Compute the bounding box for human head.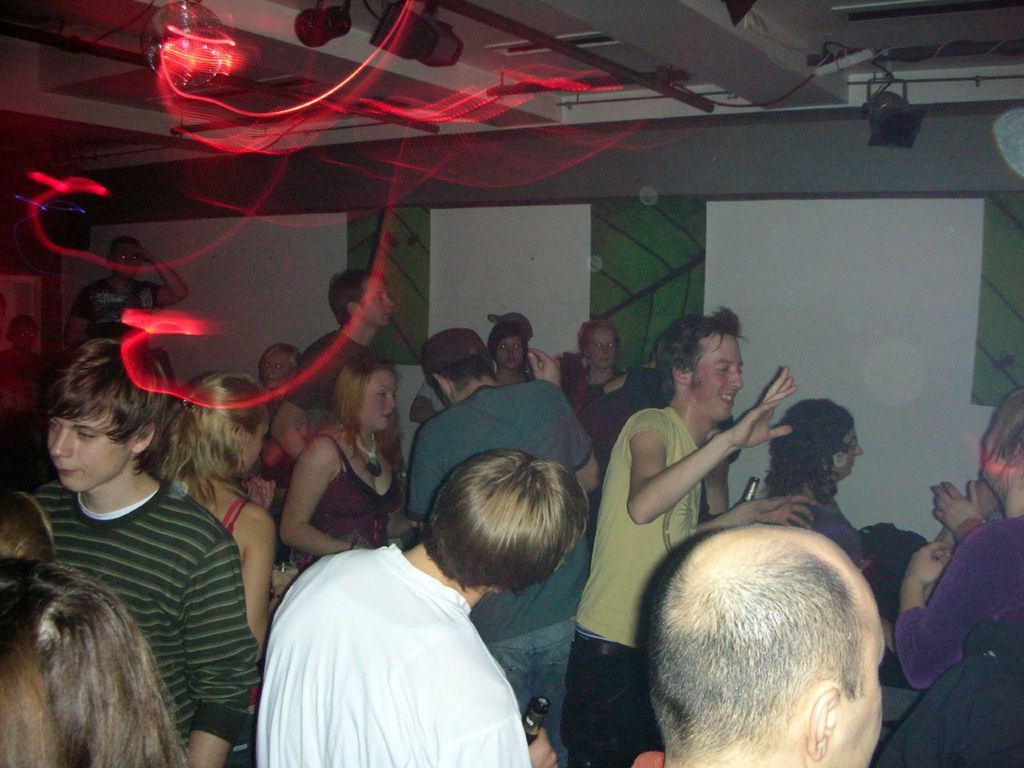
x1=5, y1=314, x2=41, y2=354.
